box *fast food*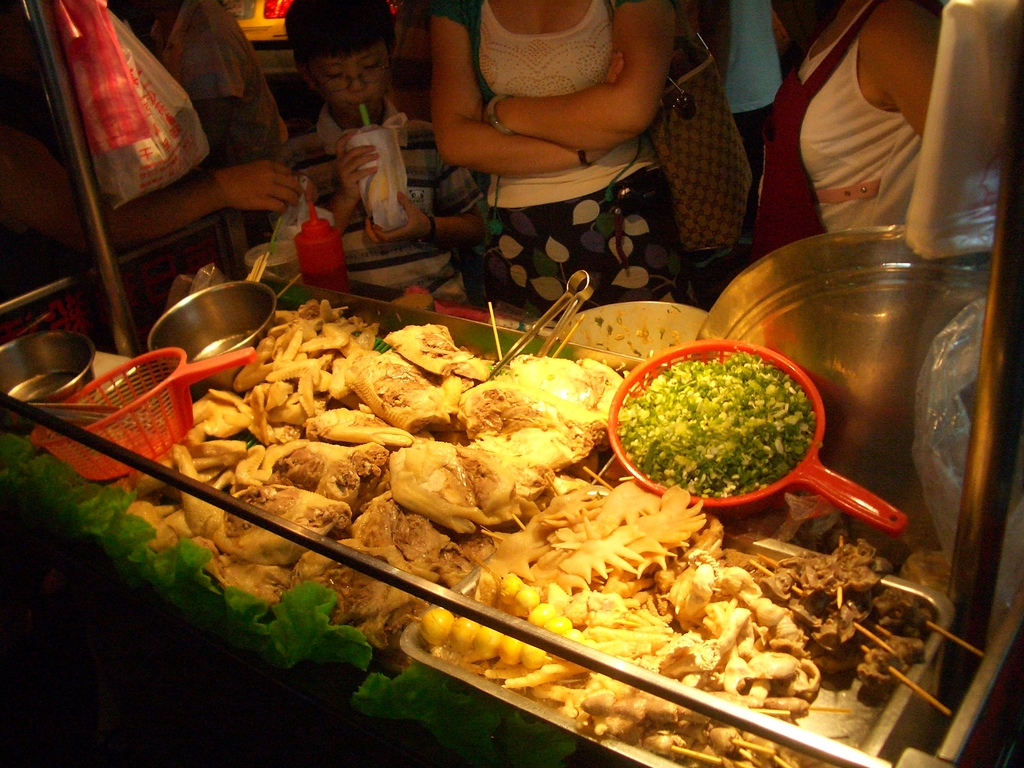
[413,475,938,767]
